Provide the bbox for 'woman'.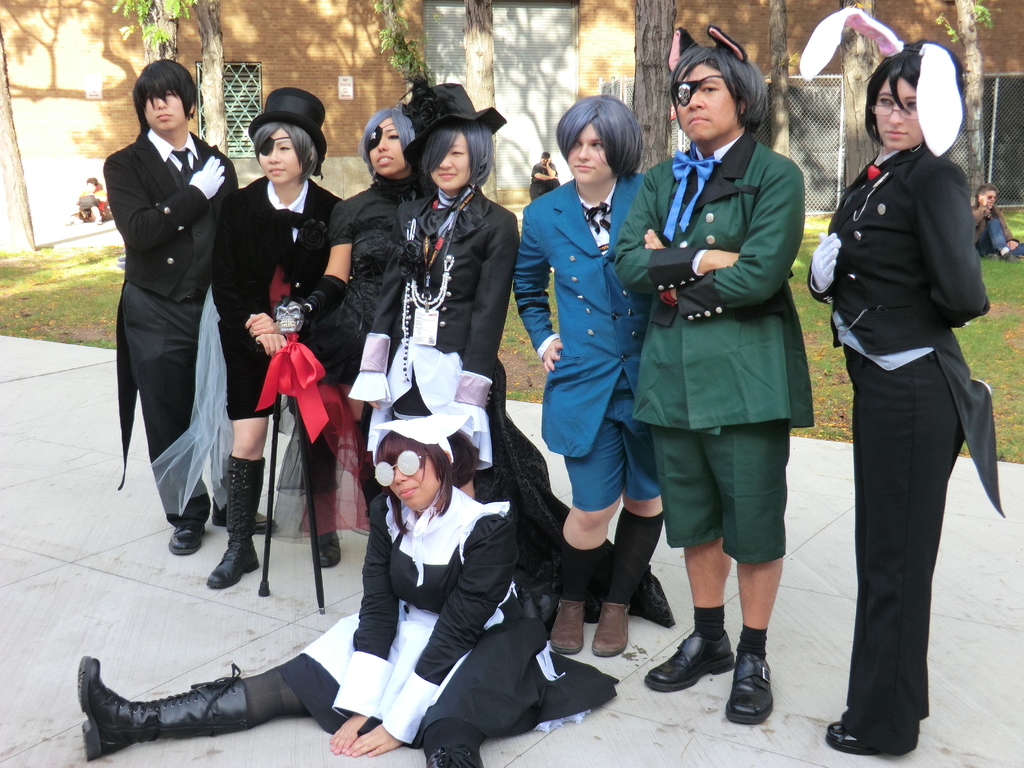
506,91,666,660.
